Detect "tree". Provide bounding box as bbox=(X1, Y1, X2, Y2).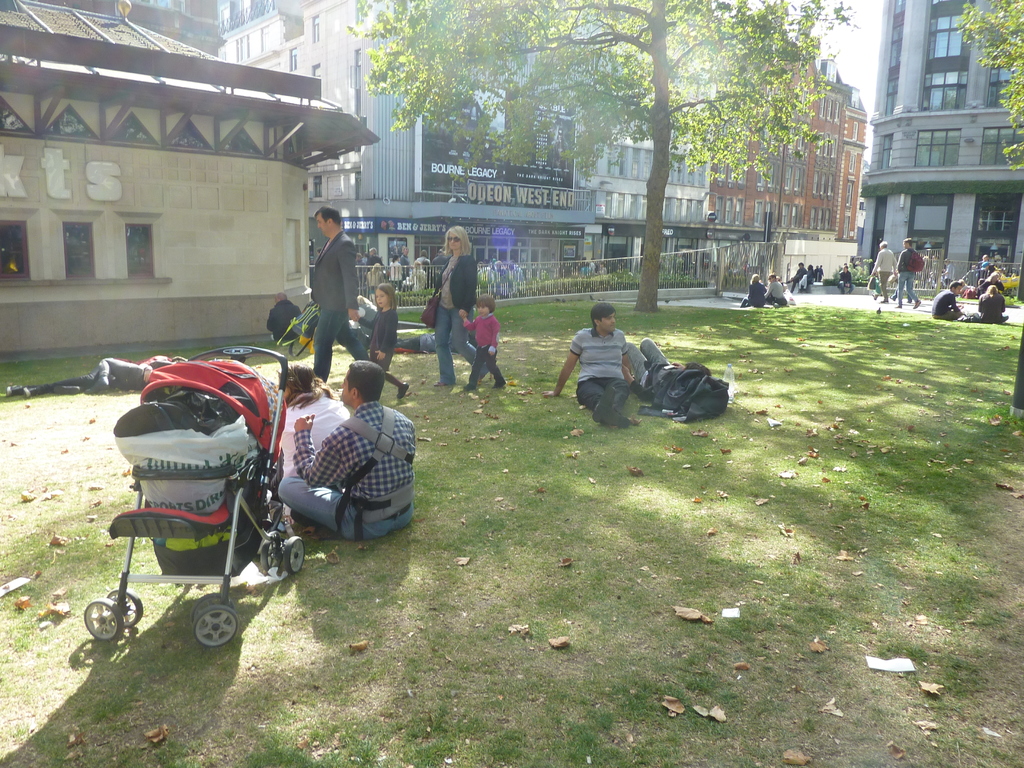
bbox=(956, 0, 1023, 166).
